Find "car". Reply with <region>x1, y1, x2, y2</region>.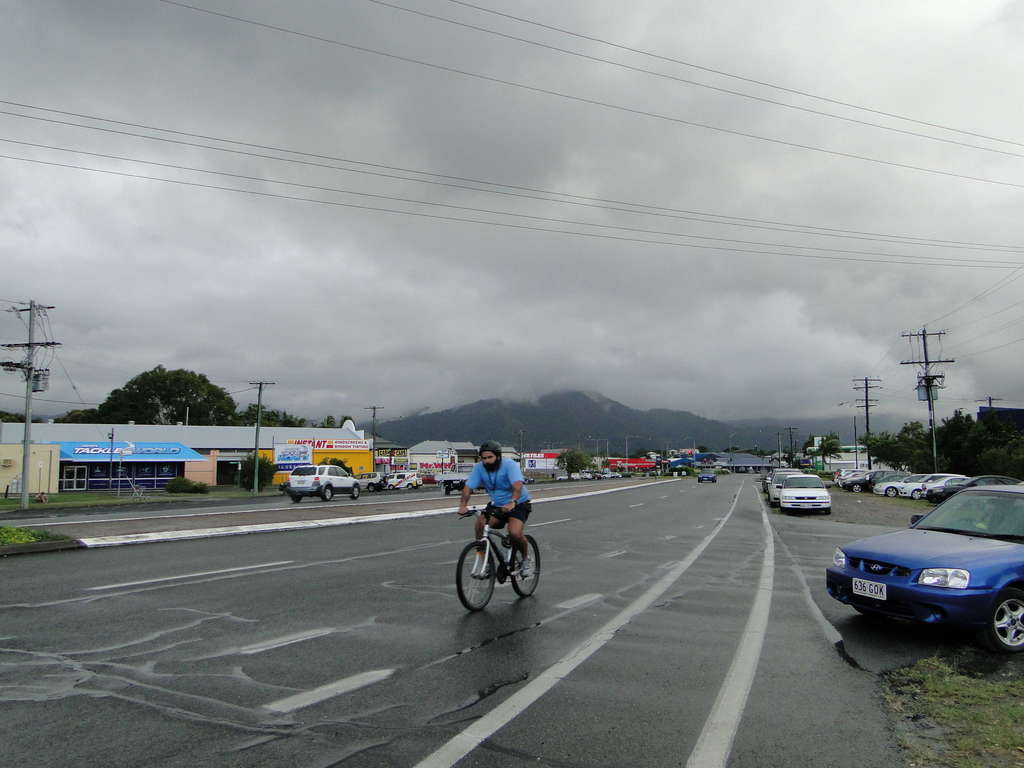
<region>776, 472, 831, 513</region>.
